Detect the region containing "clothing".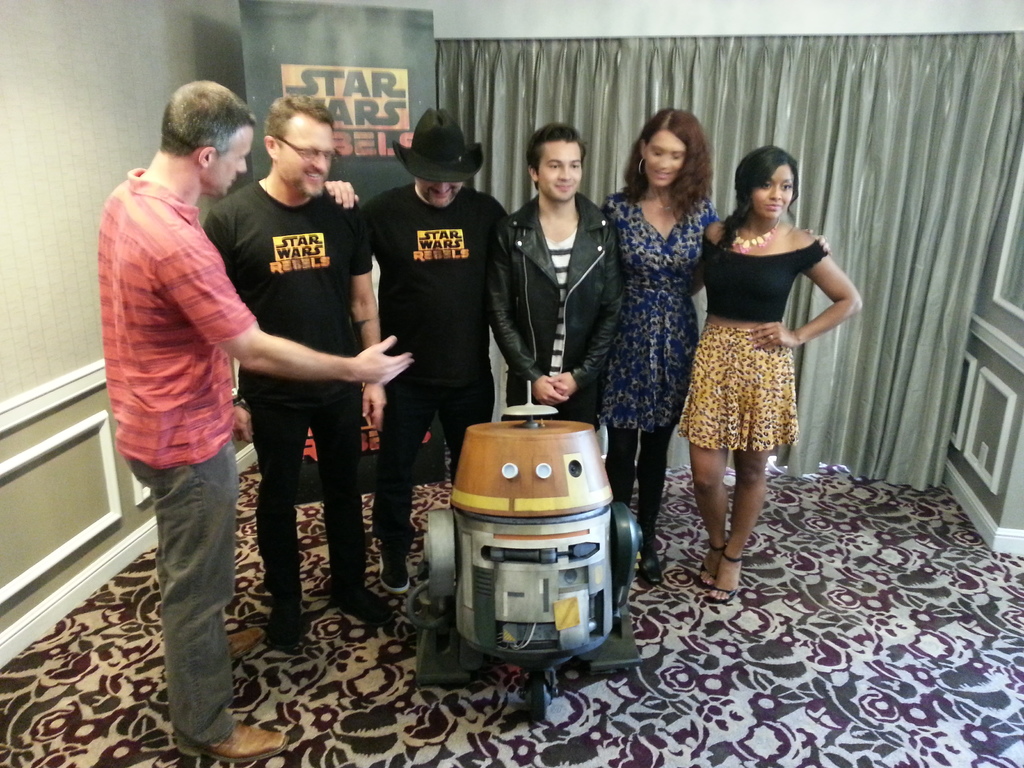
{"left": 493, "top": 186, "right": 632, "bottom": 435}.
